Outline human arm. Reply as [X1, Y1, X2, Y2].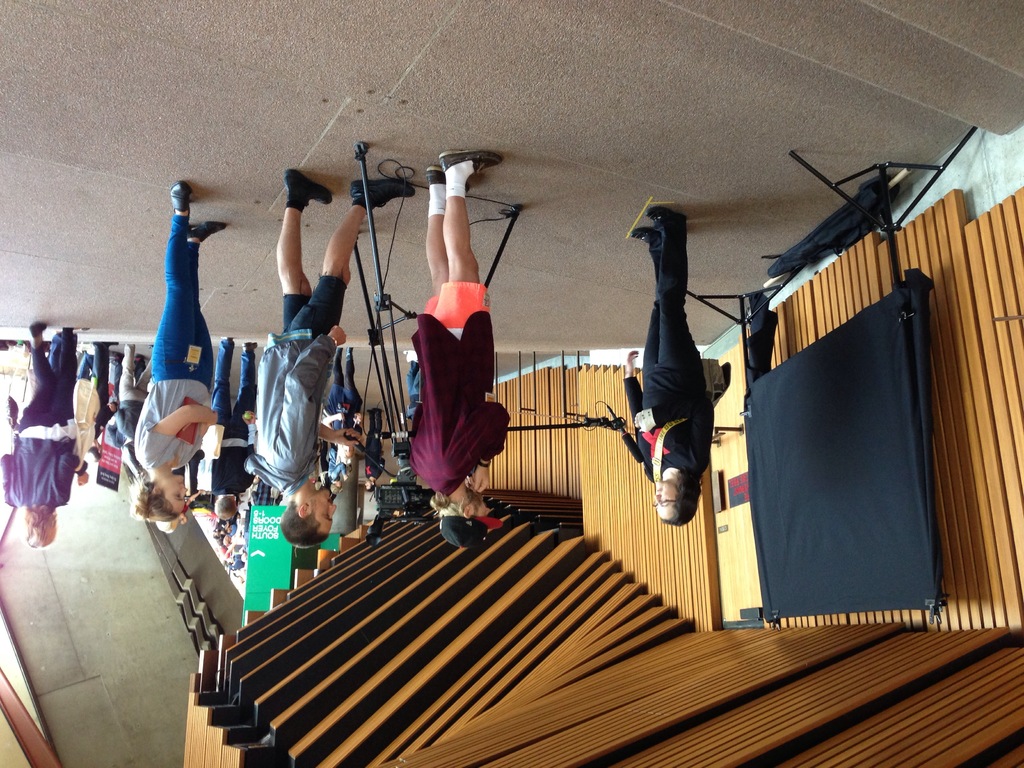
[620, 404, 718, 479].
